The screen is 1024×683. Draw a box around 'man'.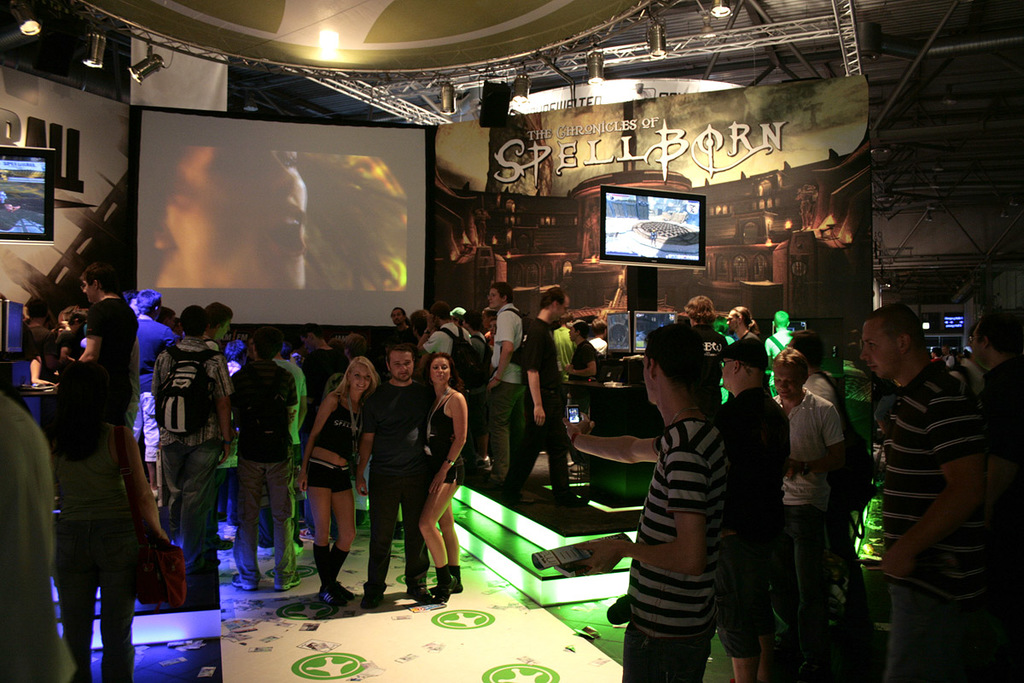
detection(771, 349, 845, 682).
